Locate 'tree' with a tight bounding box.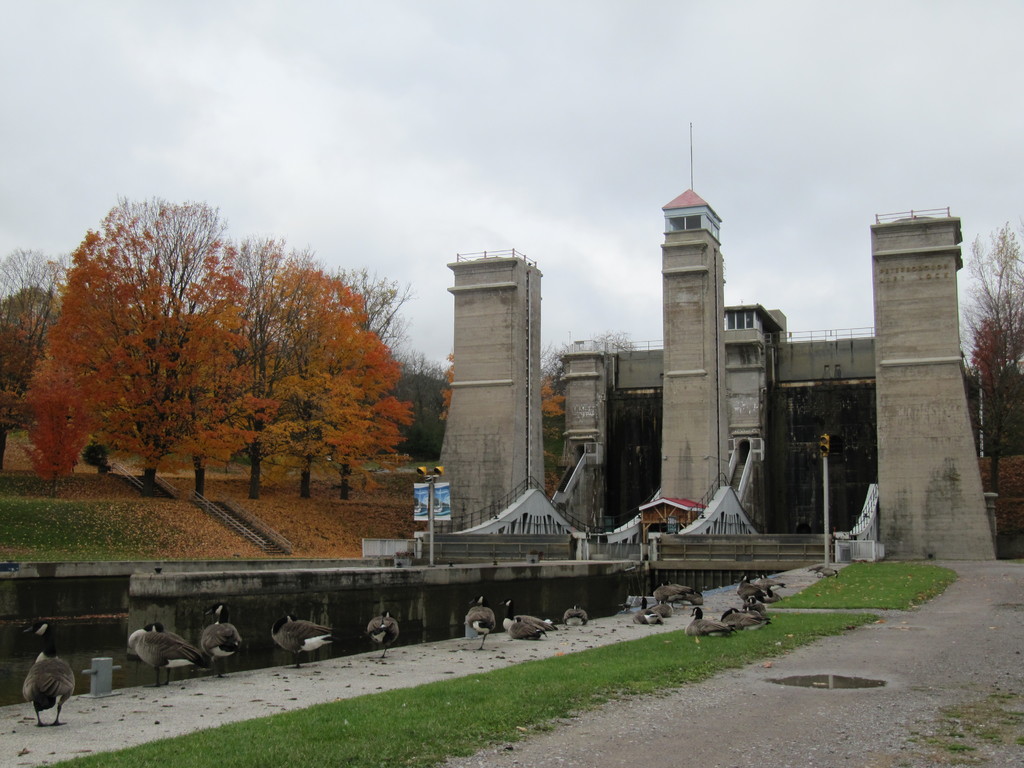
pyautogui.locateOnScreen(19, 225, 183, 492).
